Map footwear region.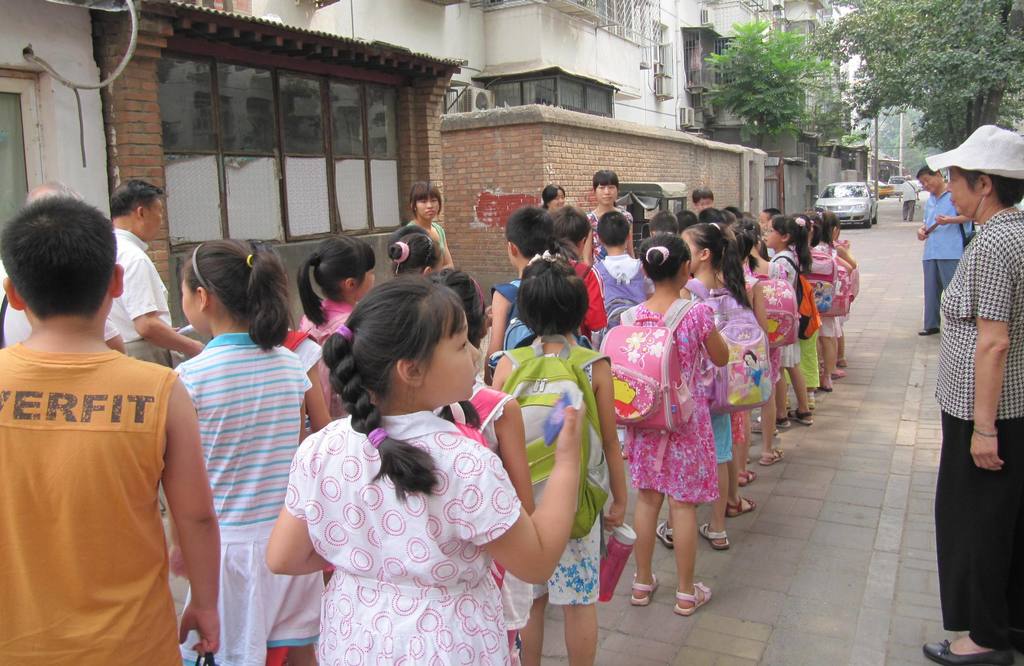
Mapped to {"left": 700, "top": 522, "right": 730, "bottom": 548}.
